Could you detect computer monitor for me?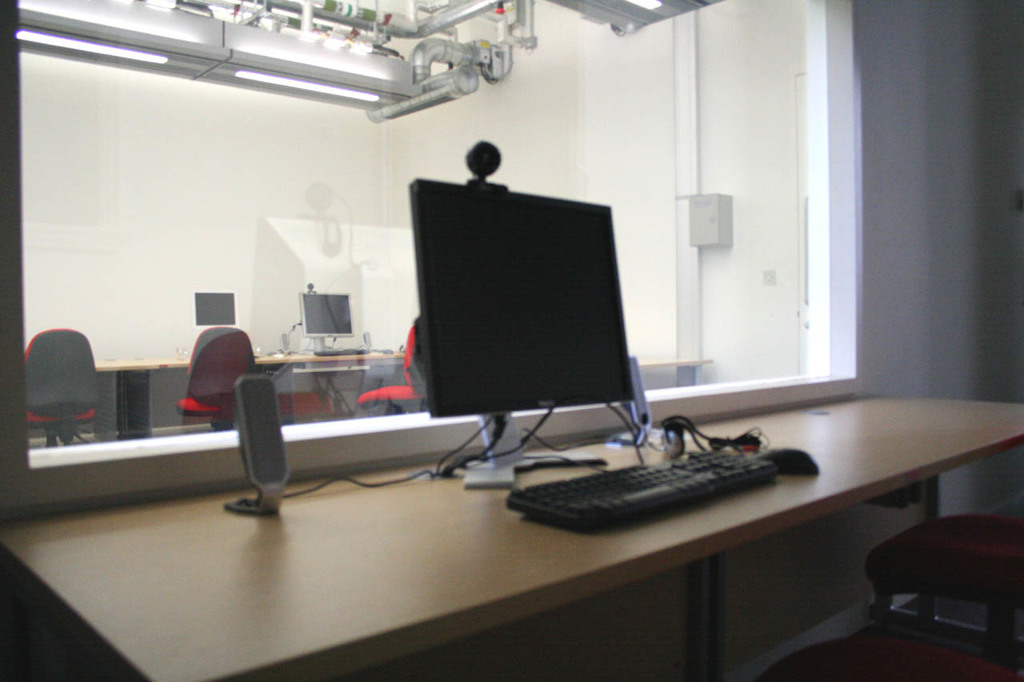
Detection result: {"left": 300, "top": 290, "right": 358, "bottom": 359}.
